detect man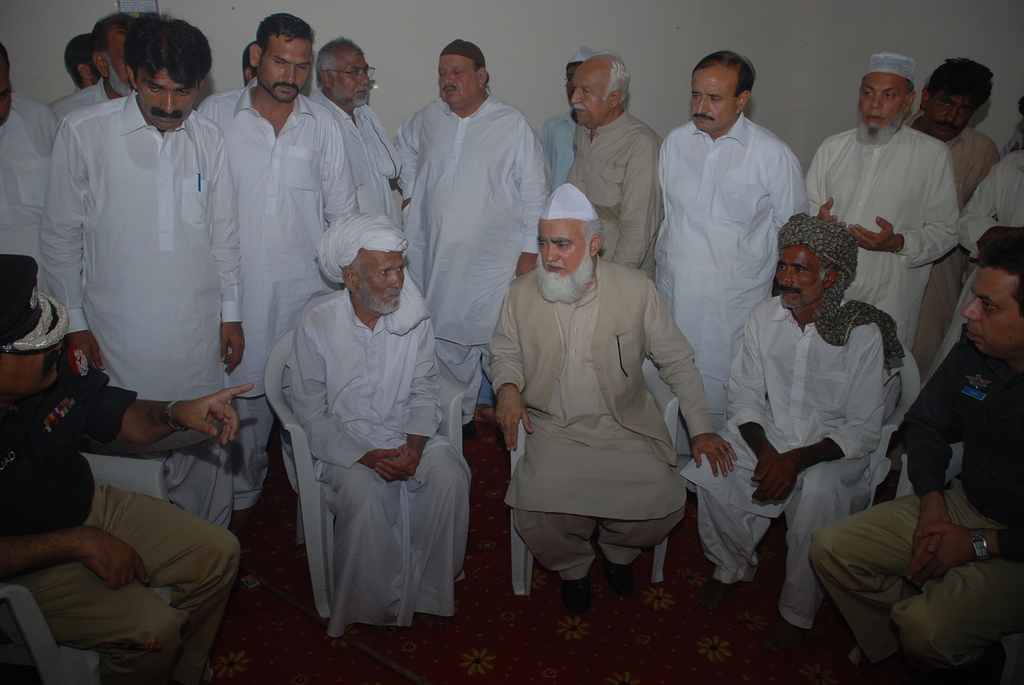
[653,54,808,500]
